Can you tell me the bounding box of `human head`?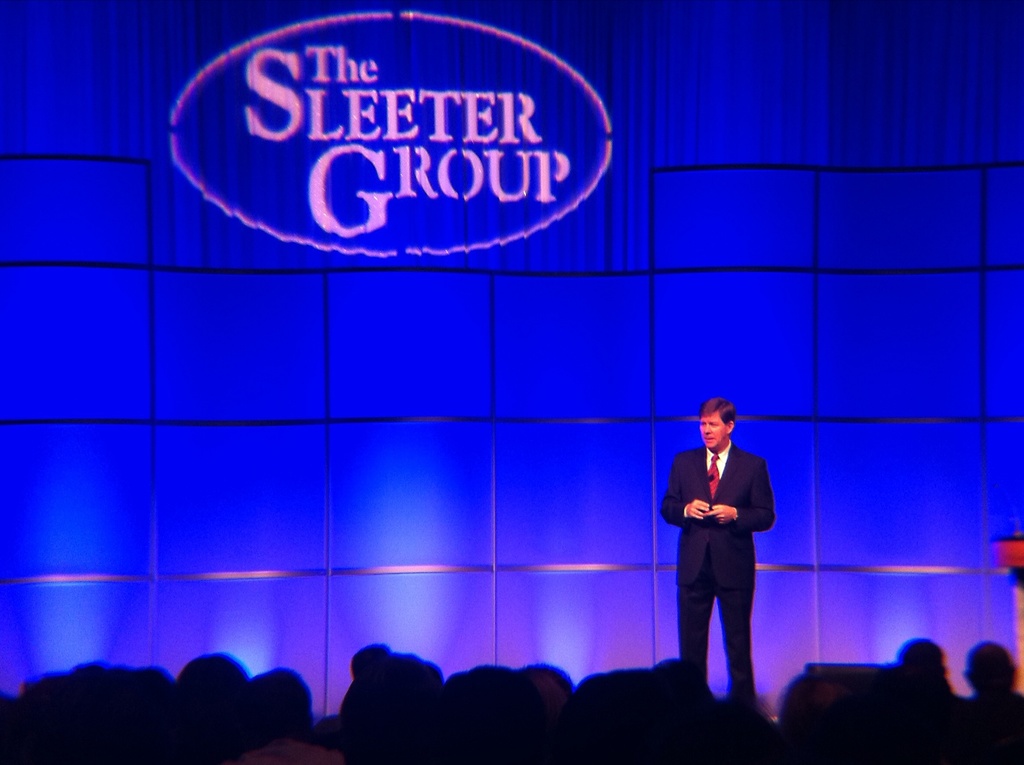
pyautogui.locateOnScreen(693, 392, 738, 456).
